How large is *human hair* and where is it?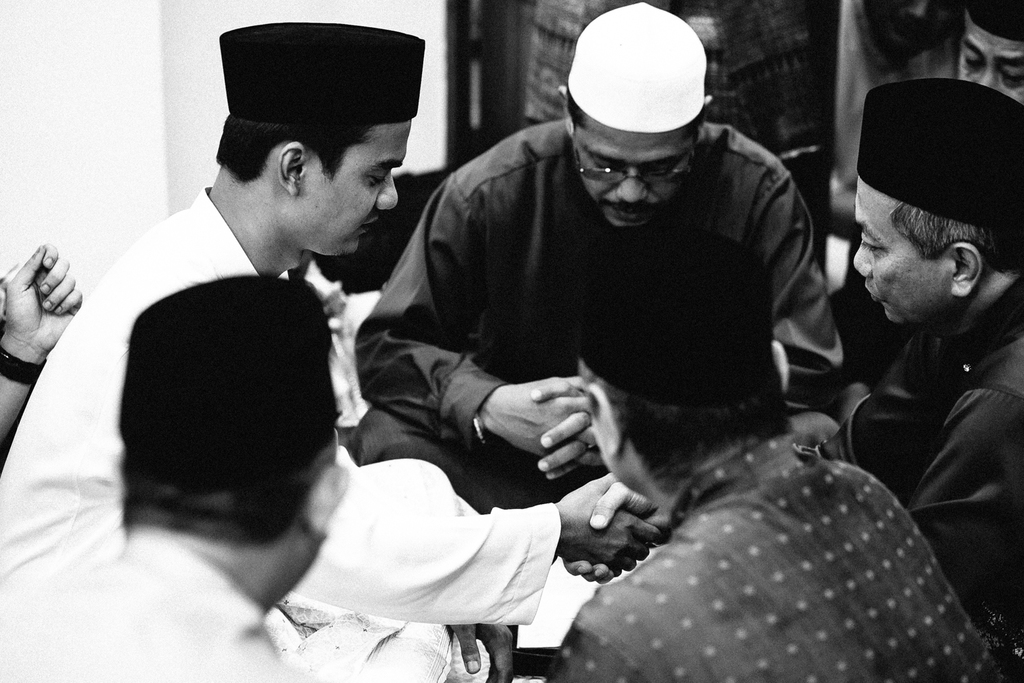
Bounding box: (left=891, top=204, right=1023, bottom=276).
